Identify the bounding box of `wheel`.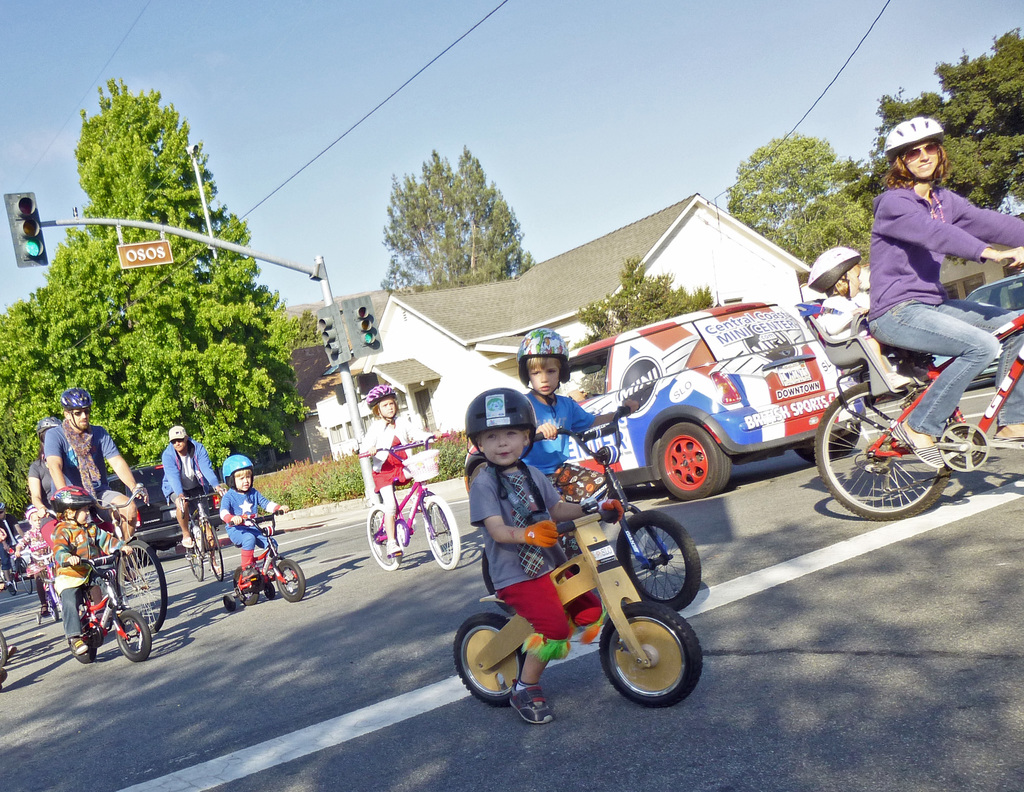
457,609,525,701.
